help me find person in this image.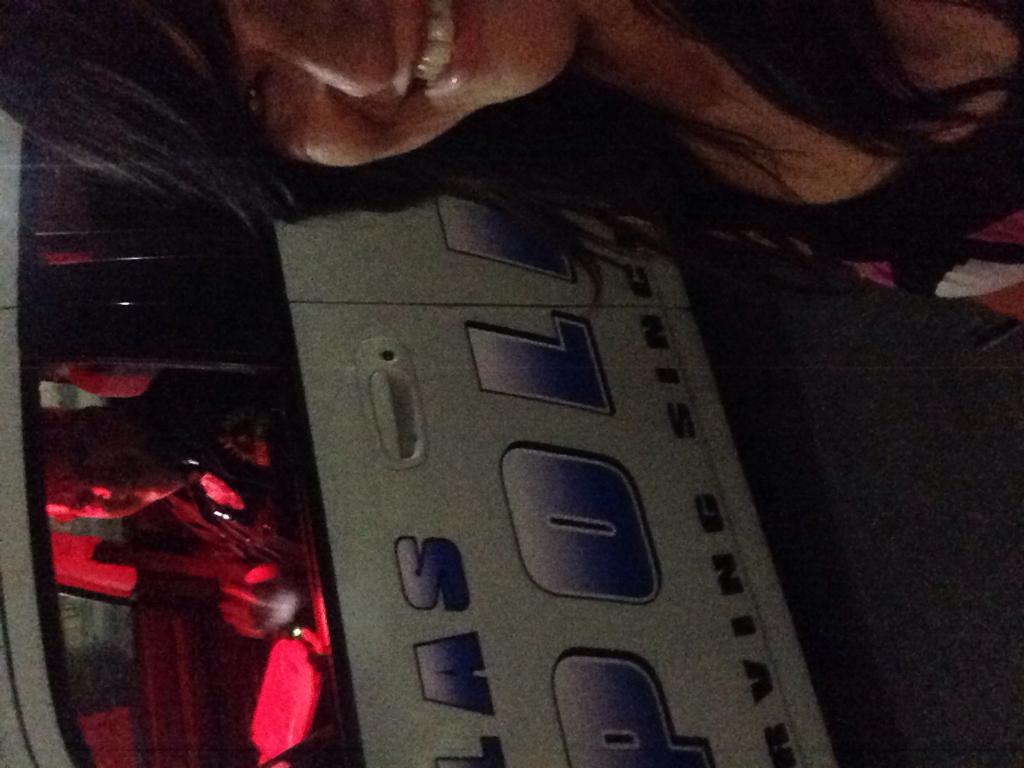
Found it: {"left": 38, "top": 362, "right": 295, "bottom": 638}.
